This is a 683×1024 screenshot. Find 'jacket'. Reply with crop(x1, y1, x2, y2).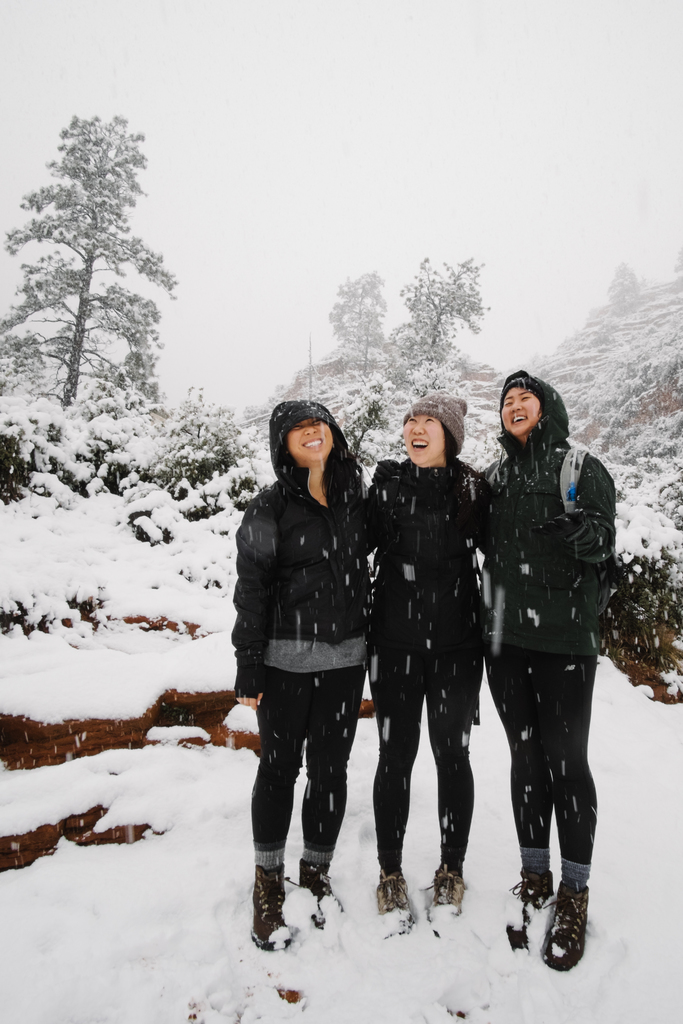
crop(362, 455, 497, 665).
